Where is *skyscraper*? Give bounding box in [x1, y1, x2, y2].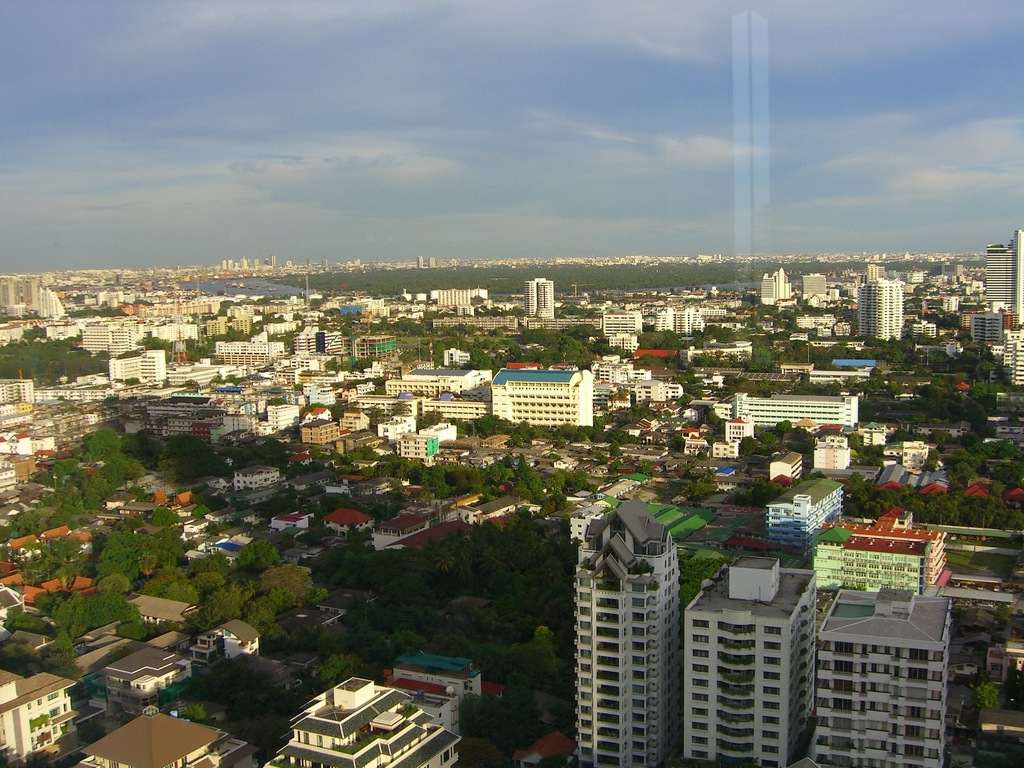
[860, 278, 902, 341].
